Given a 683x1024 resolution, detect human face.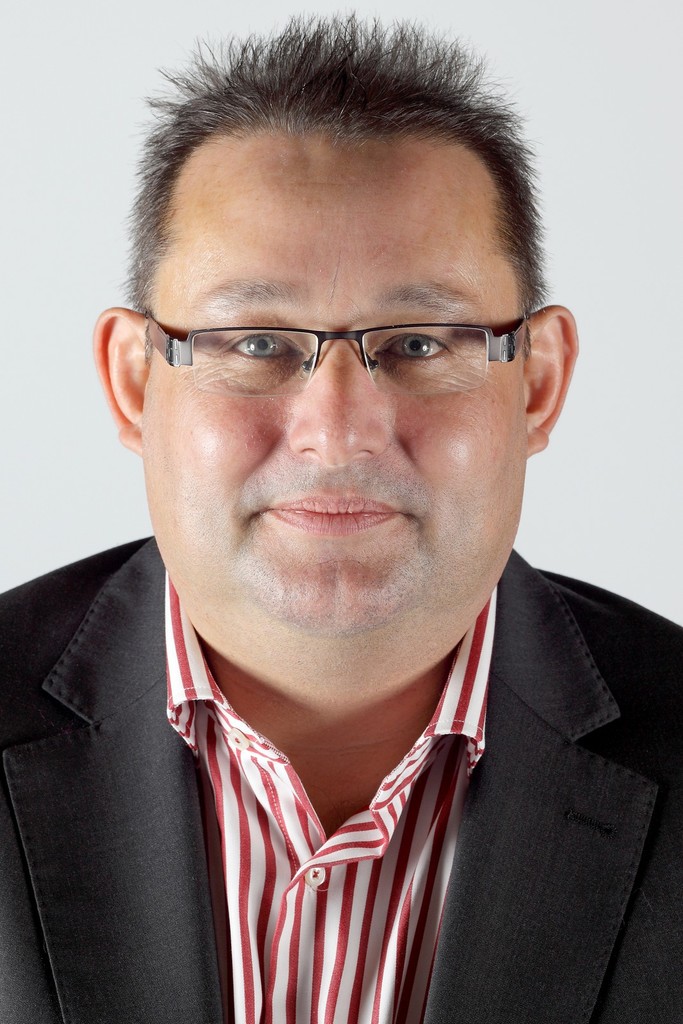
Rect(140, 134, 526, 643).
